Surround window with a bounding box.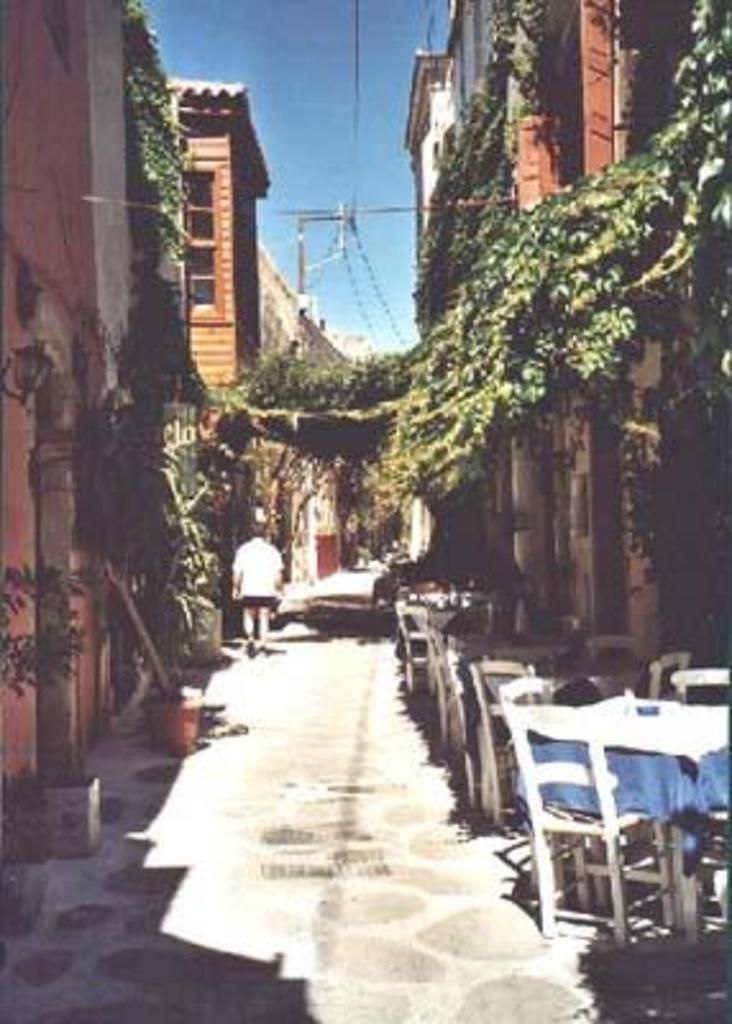
(left=171, top=164, right=212, bottom=312).
